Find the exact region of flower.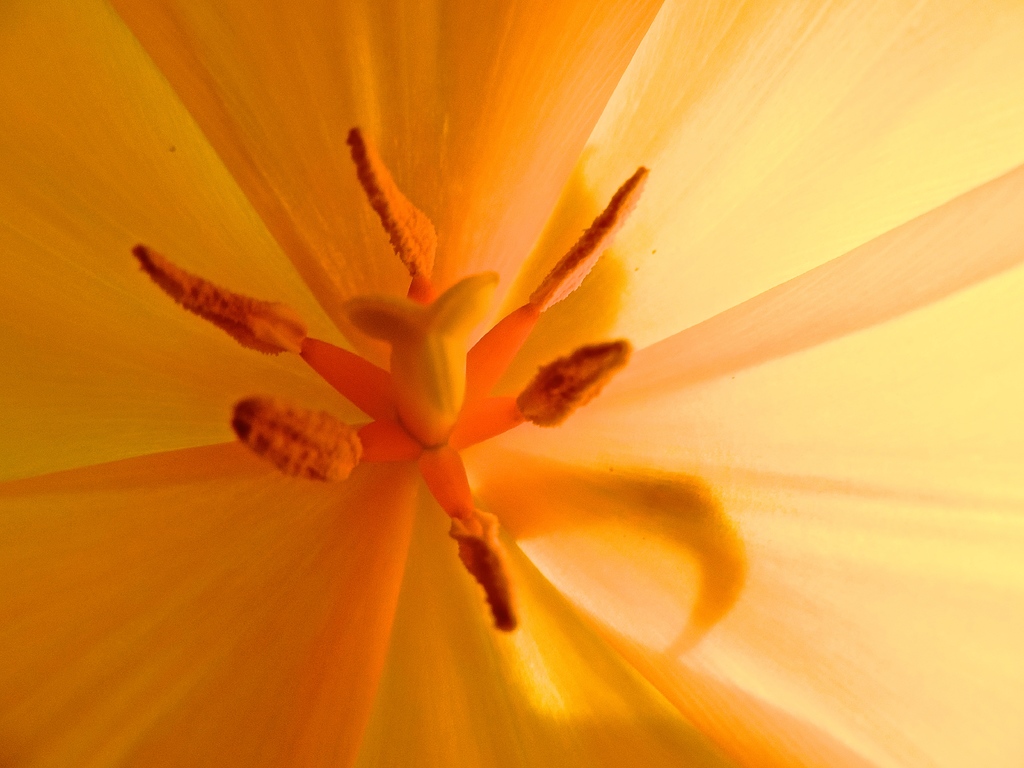
Exact region: BBox(0, 0, 1023, 767).
